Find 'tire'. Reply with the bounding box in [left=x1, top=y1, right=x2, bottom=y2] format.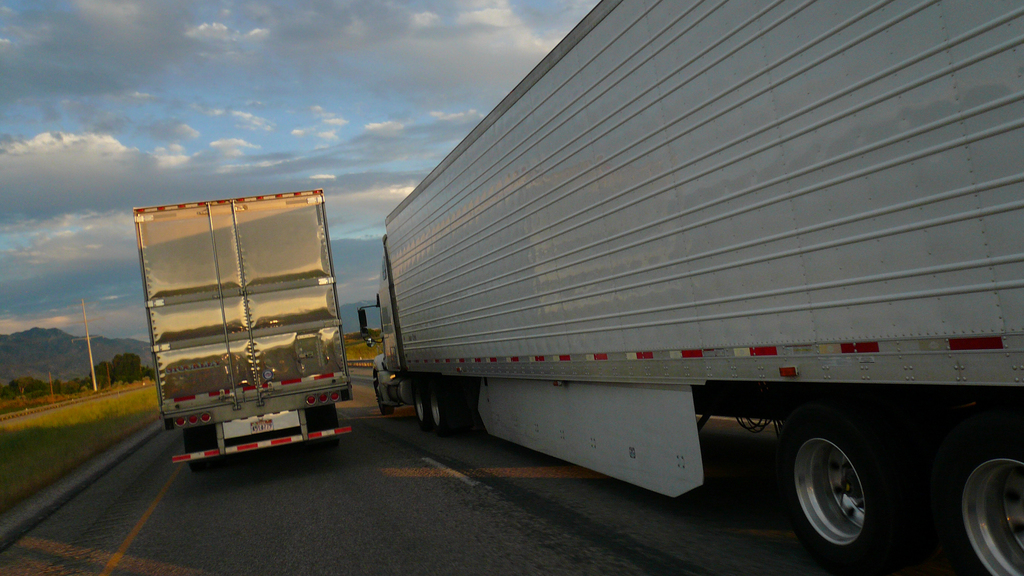
[left=303, top=404, right=339, bottom=449].
